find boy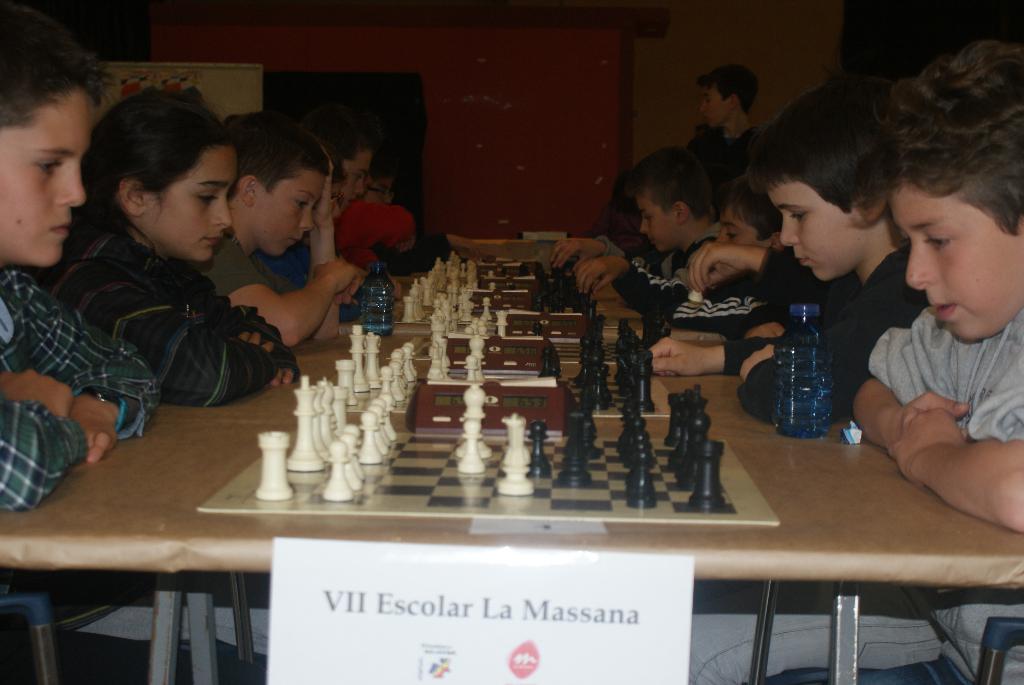
0:0:164:507
